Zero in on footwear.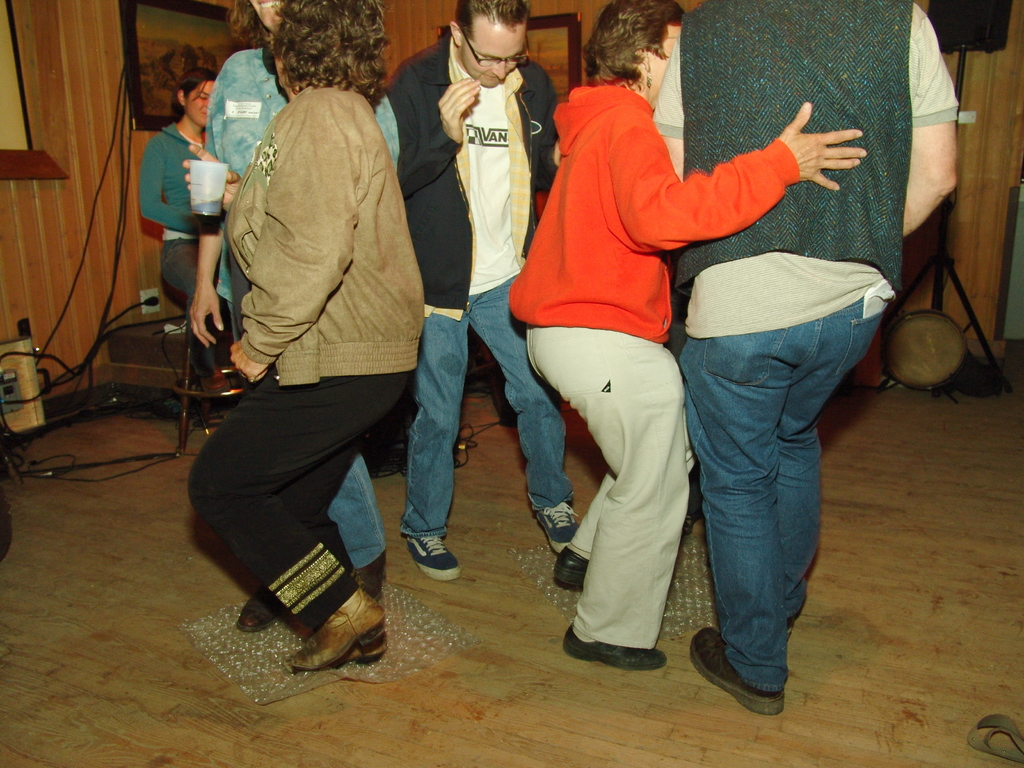
Zeroed in: [282,584,380,677].
